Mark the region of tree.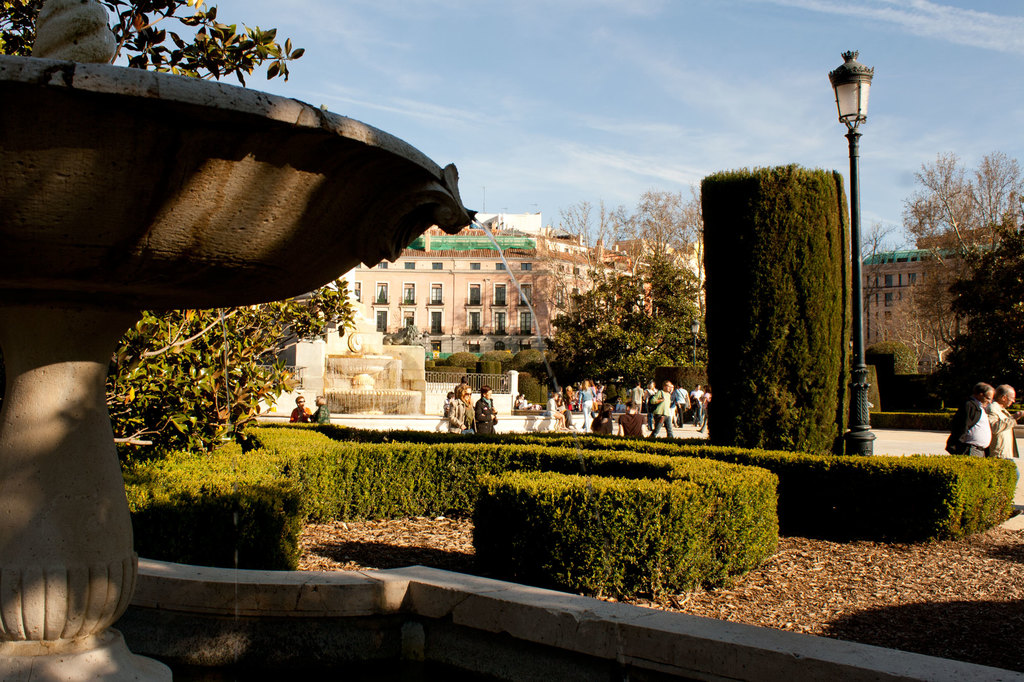
Region: (left=860, top=217, right=899, bottom=279).
